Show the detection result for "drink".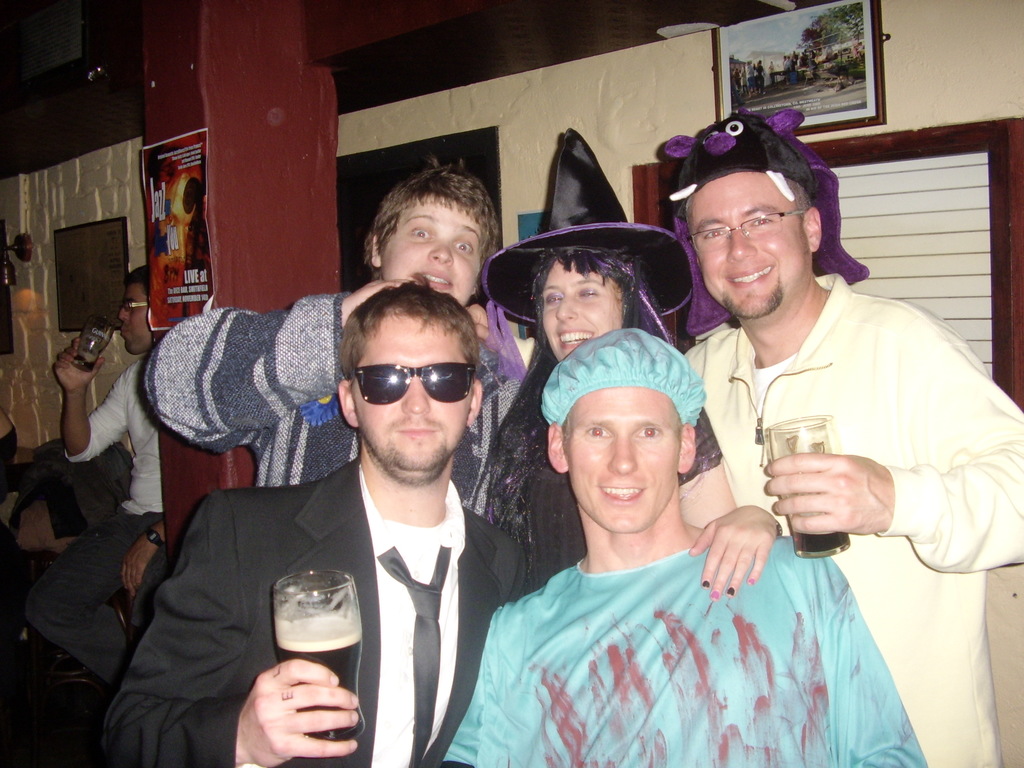
(275, 618, 364, 740).
